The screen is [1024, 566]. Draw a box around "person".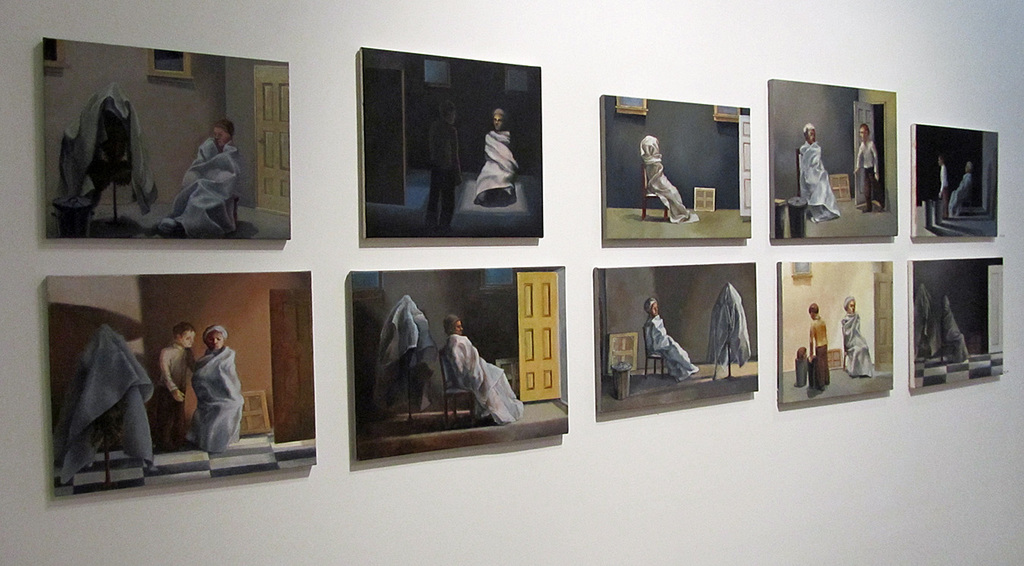
840 297 875 378.
